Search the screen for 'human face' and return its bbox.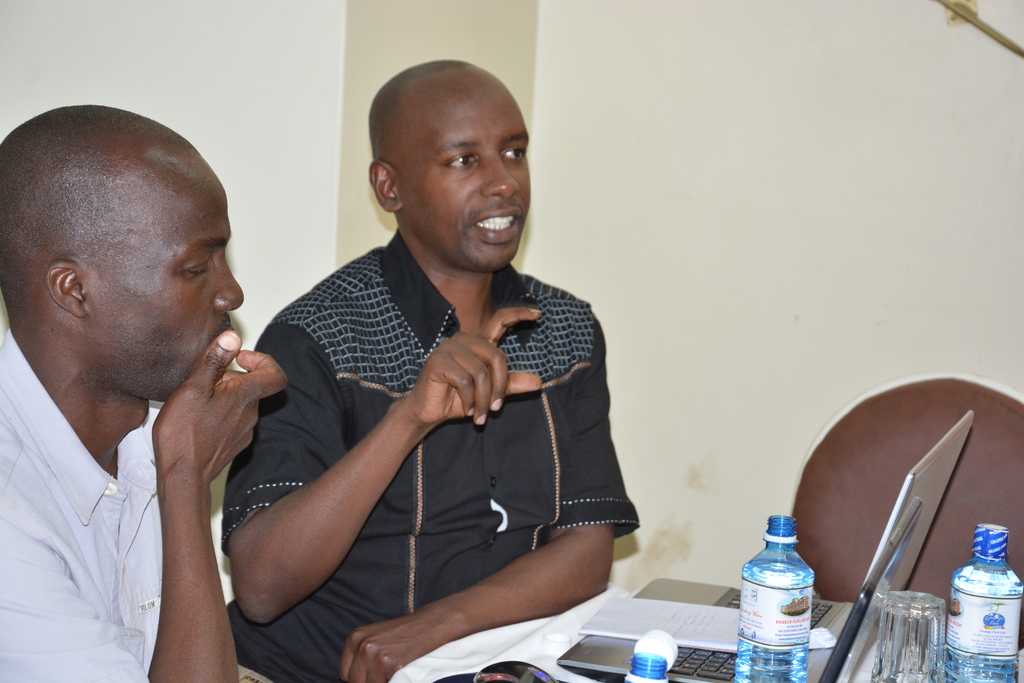
Found: crop(397, 69, 532, 270).
